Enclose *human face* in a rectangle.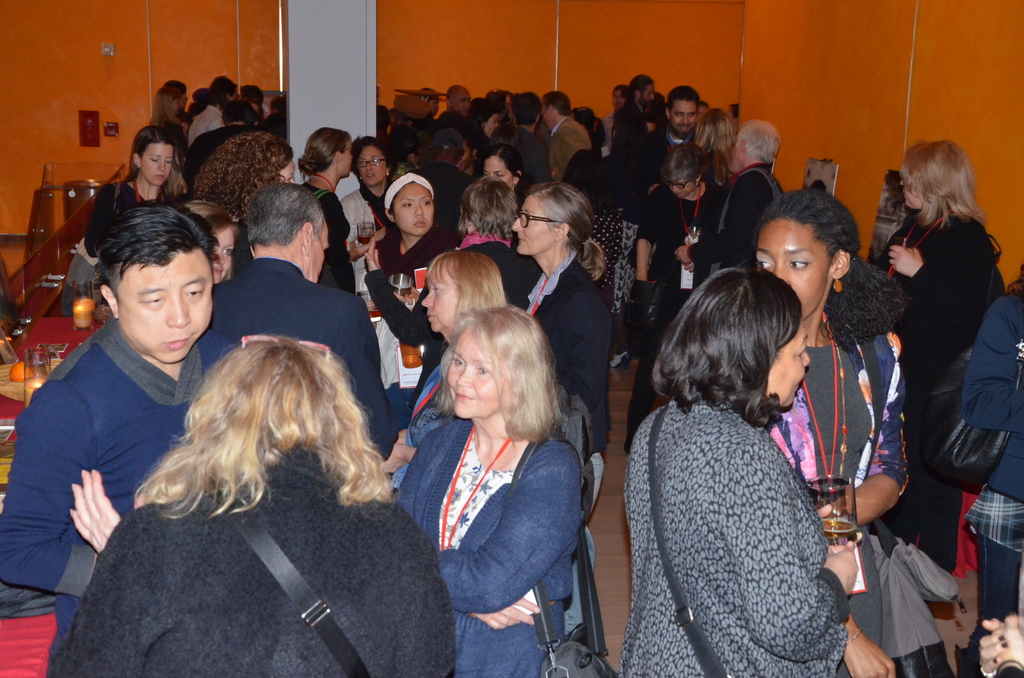
rect(421, 264, 464, 332).
